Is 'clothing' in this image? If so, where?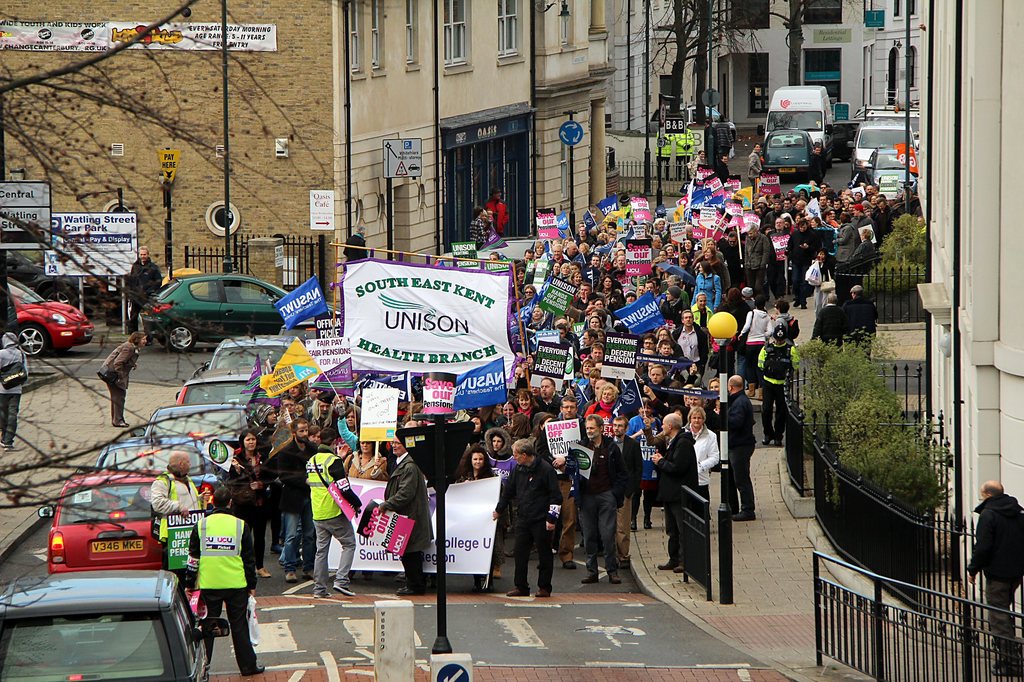
Yes, at <region>659, 289, 687, 321</region>.
